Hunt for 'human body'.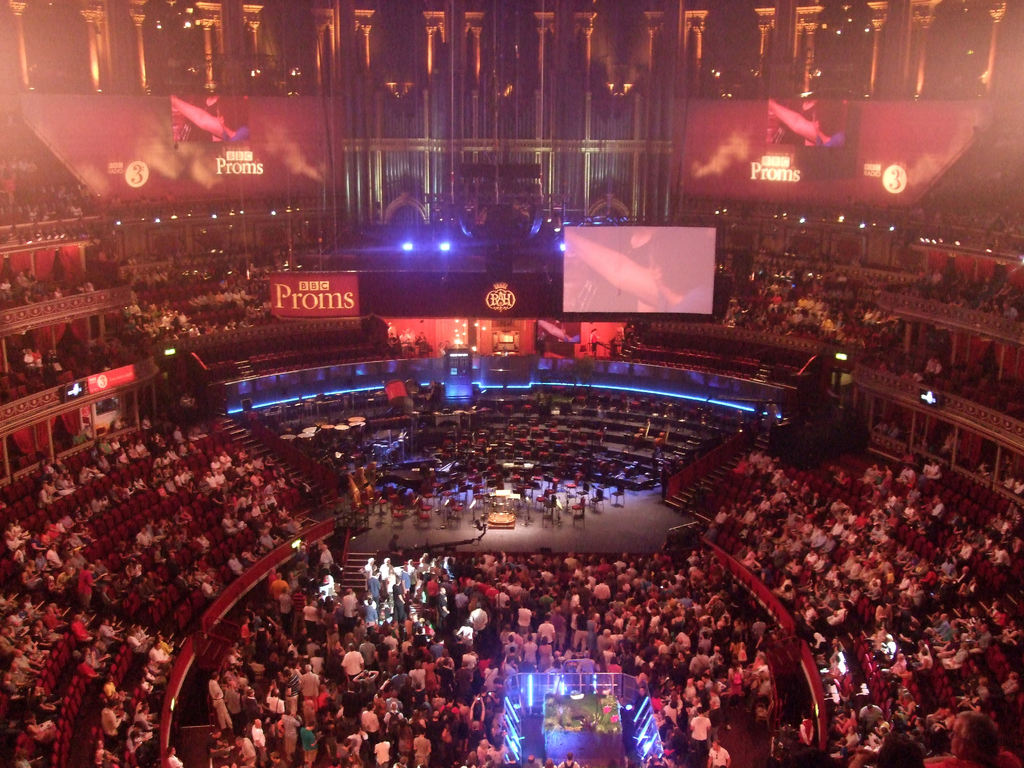
Hunted down at (755, 677, 765, 693).
